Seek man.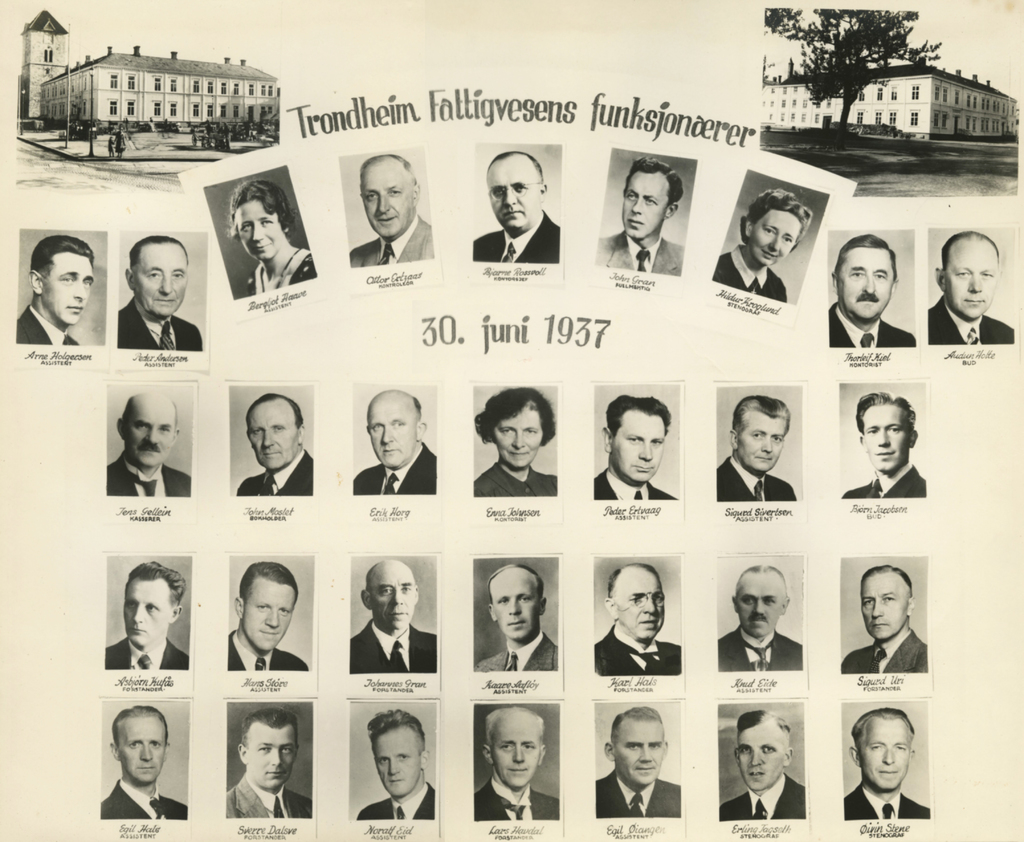
l=234, t=398, r=316, b=494.
